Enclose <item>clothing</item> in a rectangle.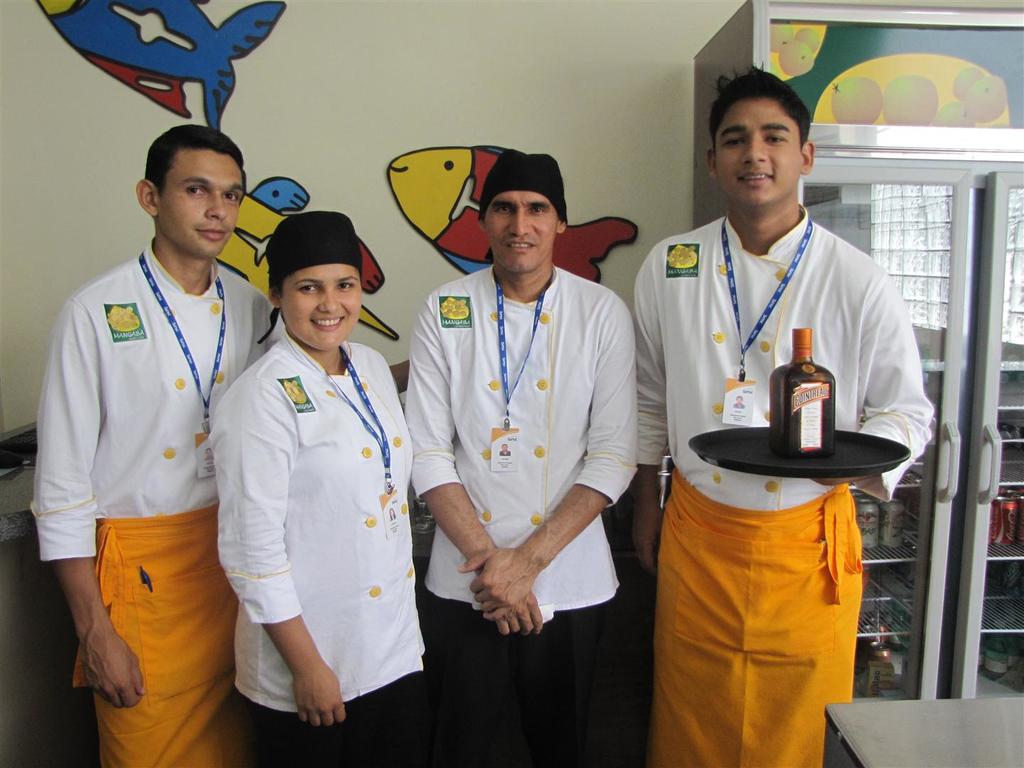
206 325 430 767.
